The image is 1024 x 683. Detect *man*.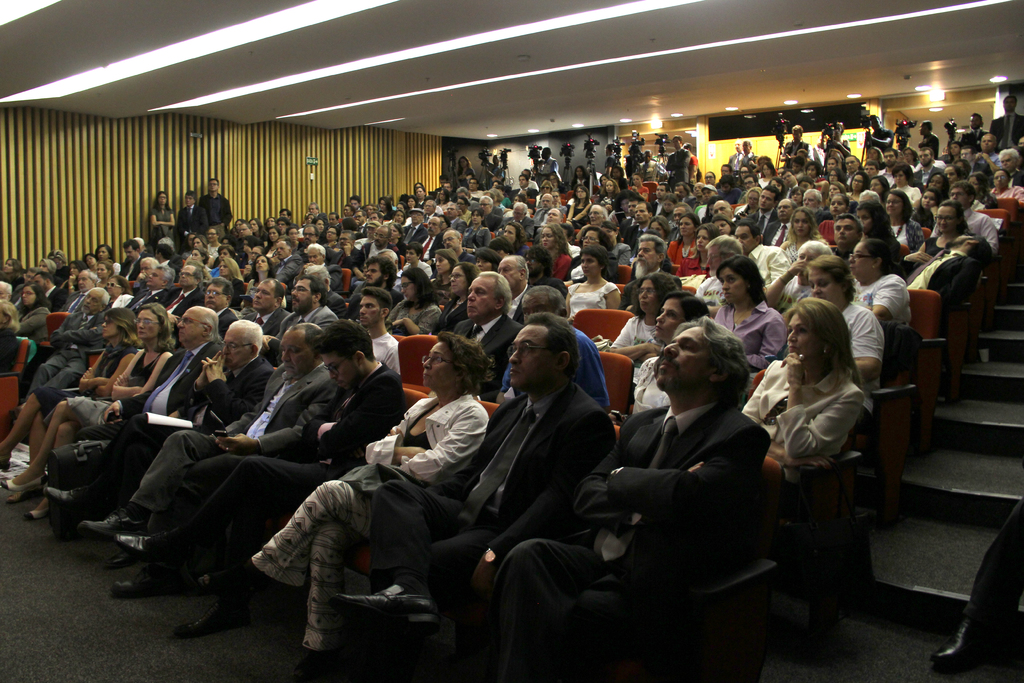
Detection: rect(880, 151, 899, 187).
